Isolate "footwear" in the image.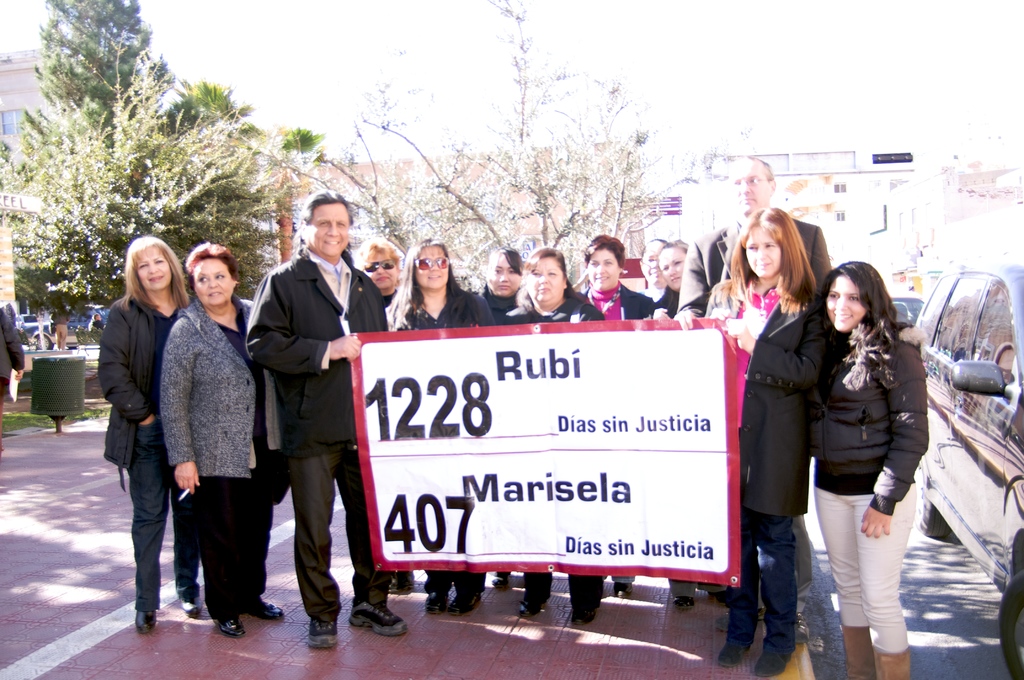
Isolated region: (671, 594, 694, 609).
